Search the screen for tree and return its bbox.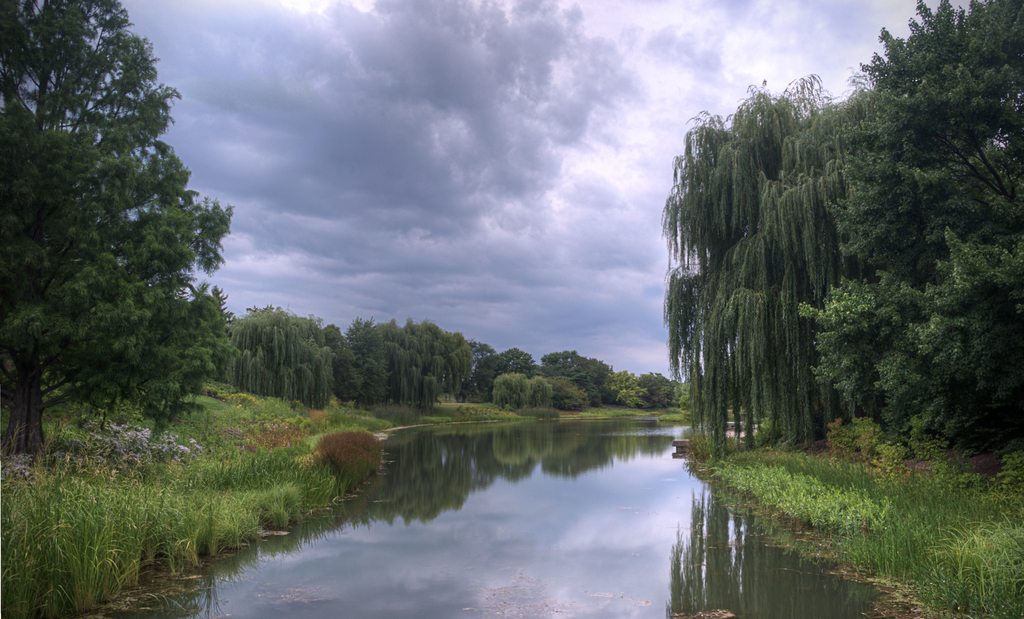
Found: (x1=786, y1=0, x2=1023, y2=480).
